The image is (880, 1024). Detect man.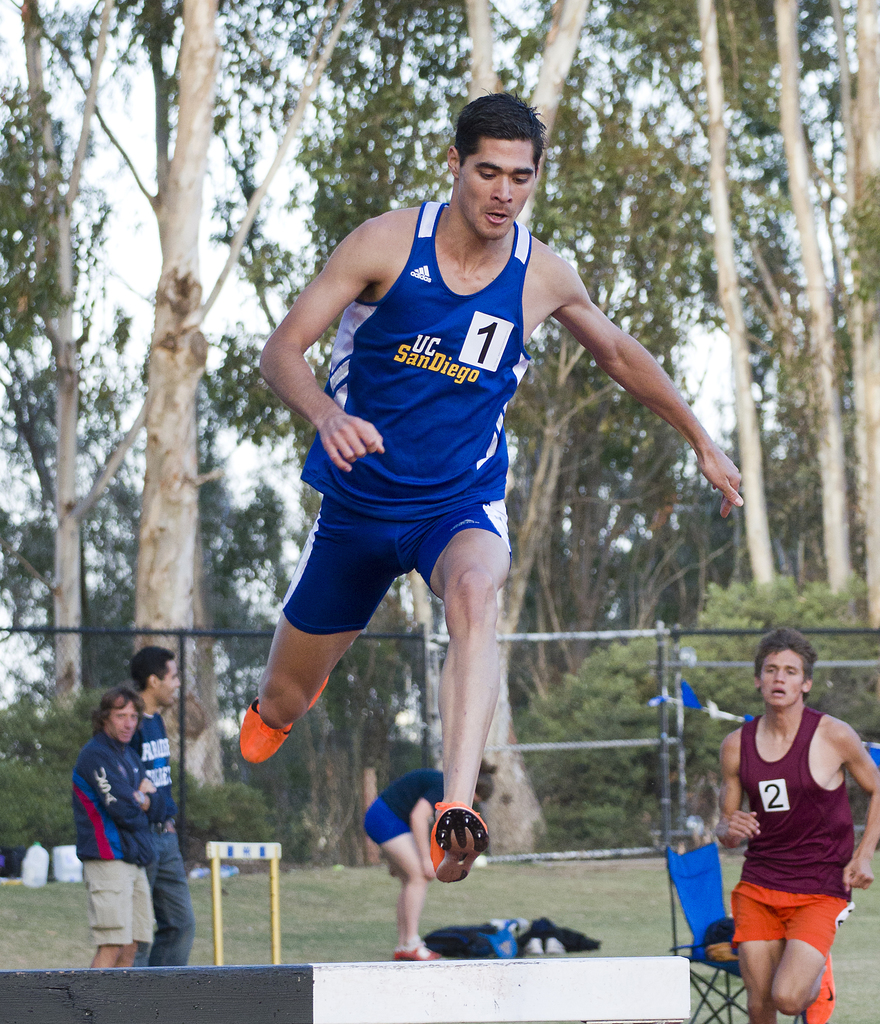
Detection: 73/694/173/973.
